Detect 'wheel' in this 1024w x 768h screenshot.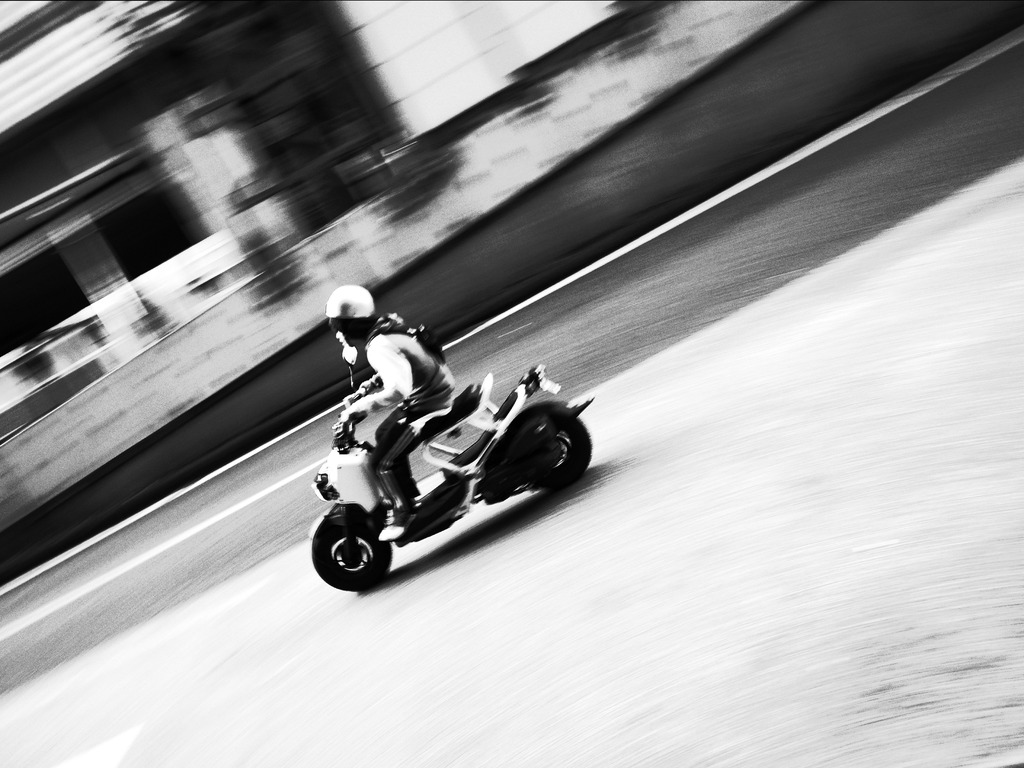
Detection: 503,410,589,492.
